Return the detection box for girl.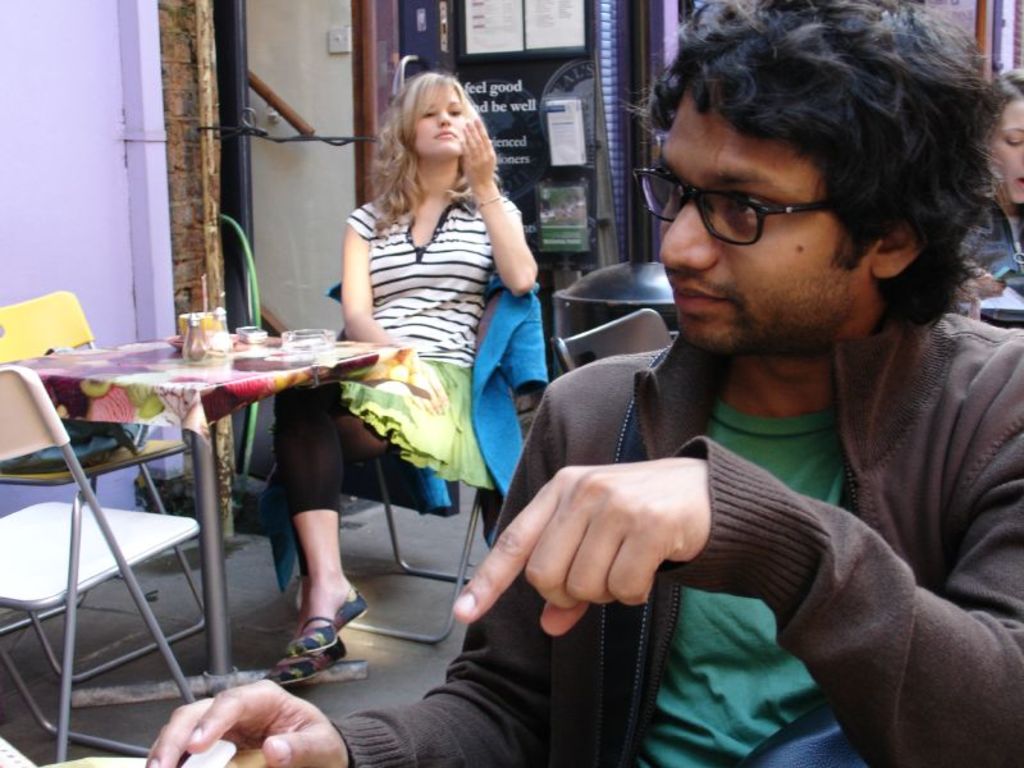
271/72/538/678.
